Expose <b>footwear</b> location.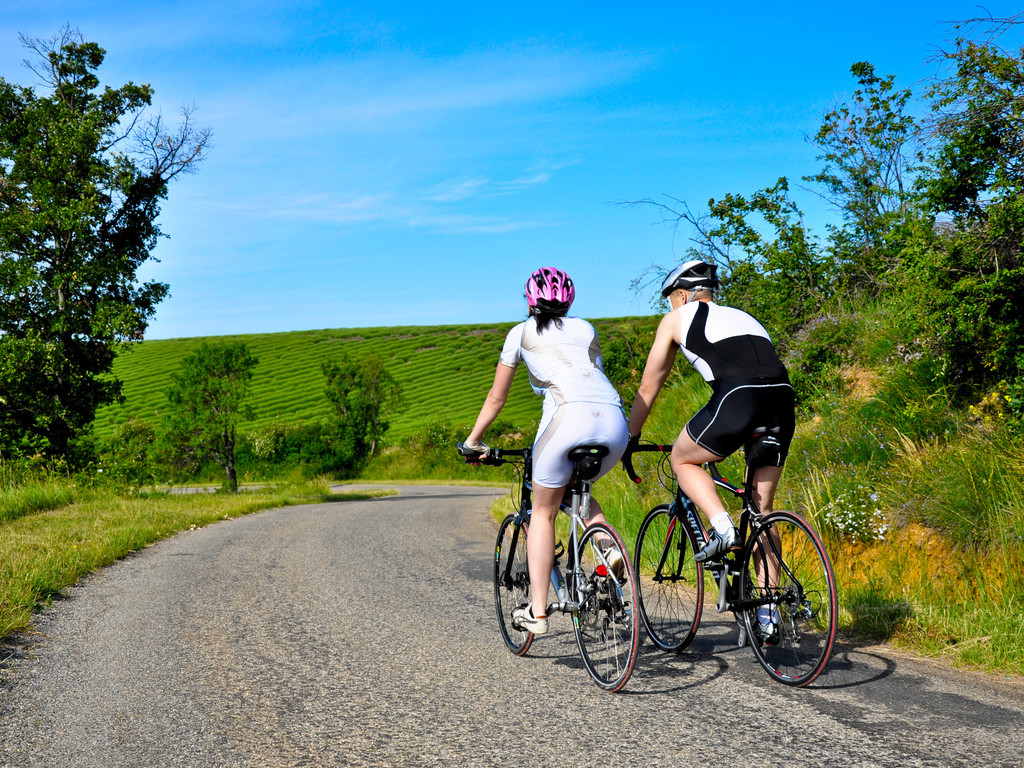
Exposed at 745,609,777,633.
